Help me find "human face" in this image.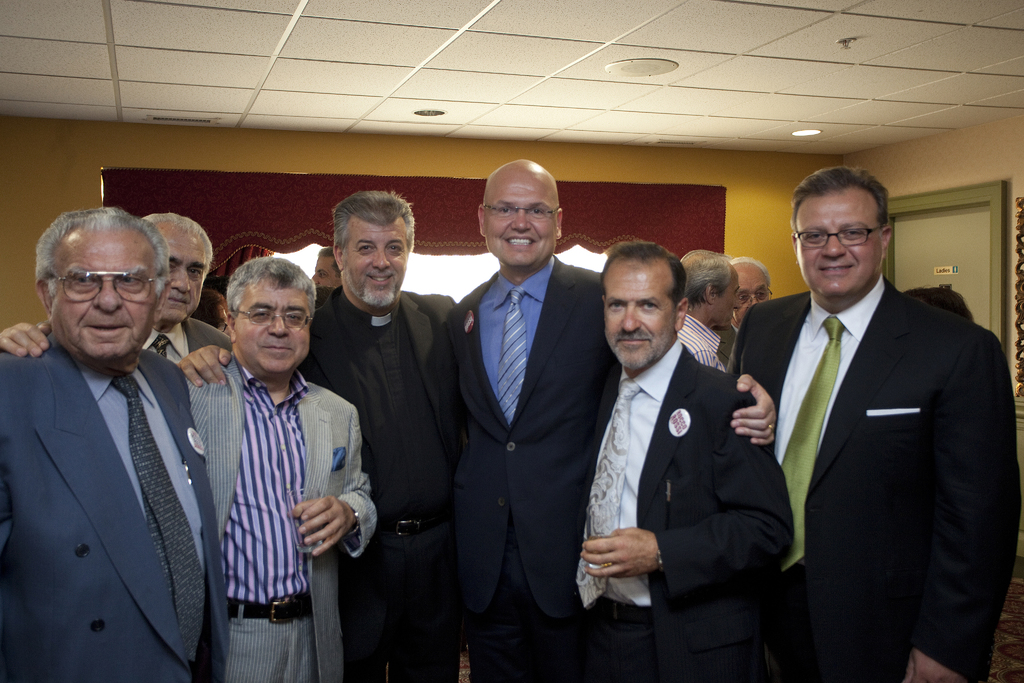
Found it: [x1=719, y1=270, x2=739, y2=327].
